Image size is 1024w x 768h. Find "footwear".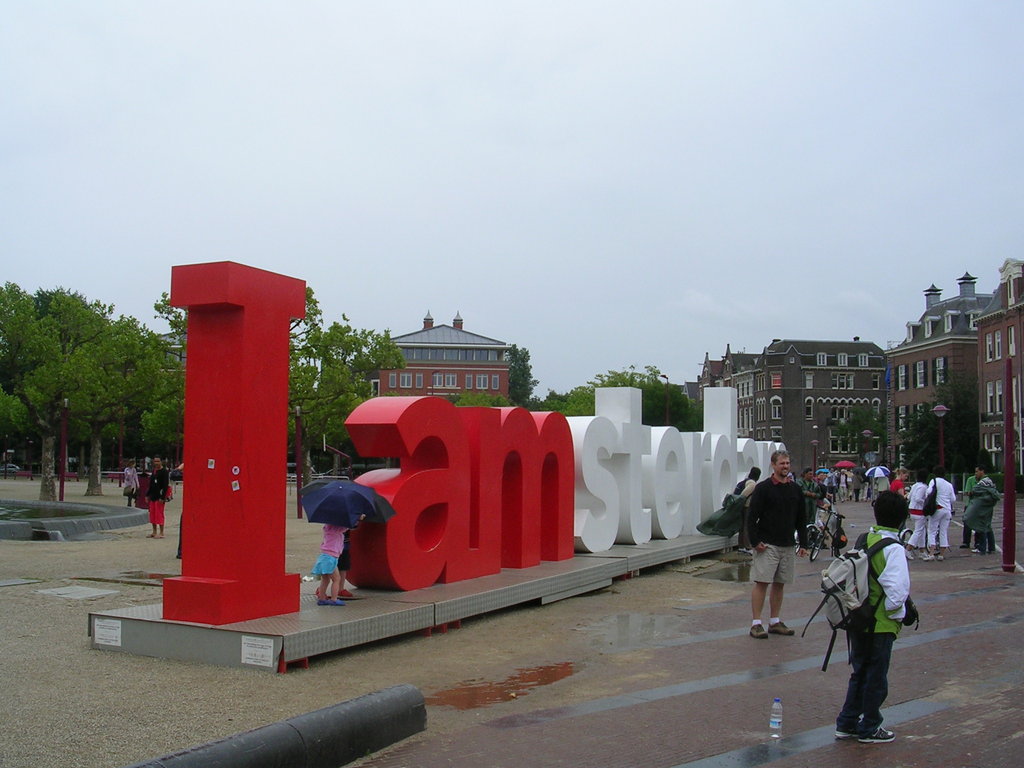
[left=747, top=622, right=767, bottom=641].
